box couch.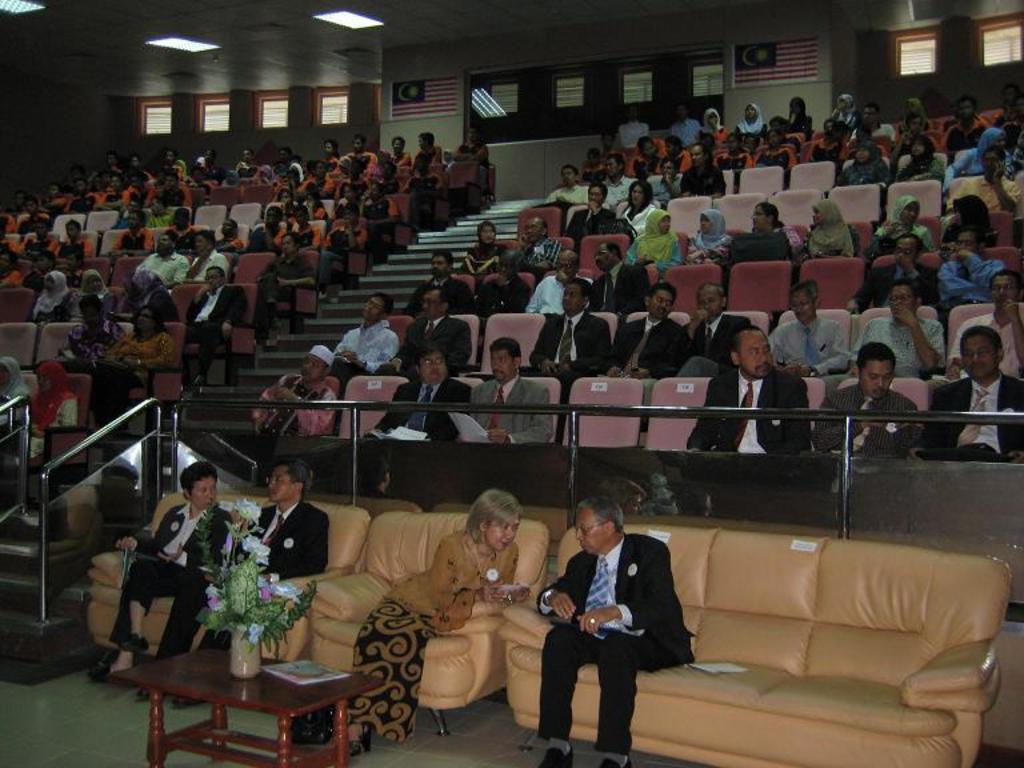
BBox(87, 485, 372, 667).
